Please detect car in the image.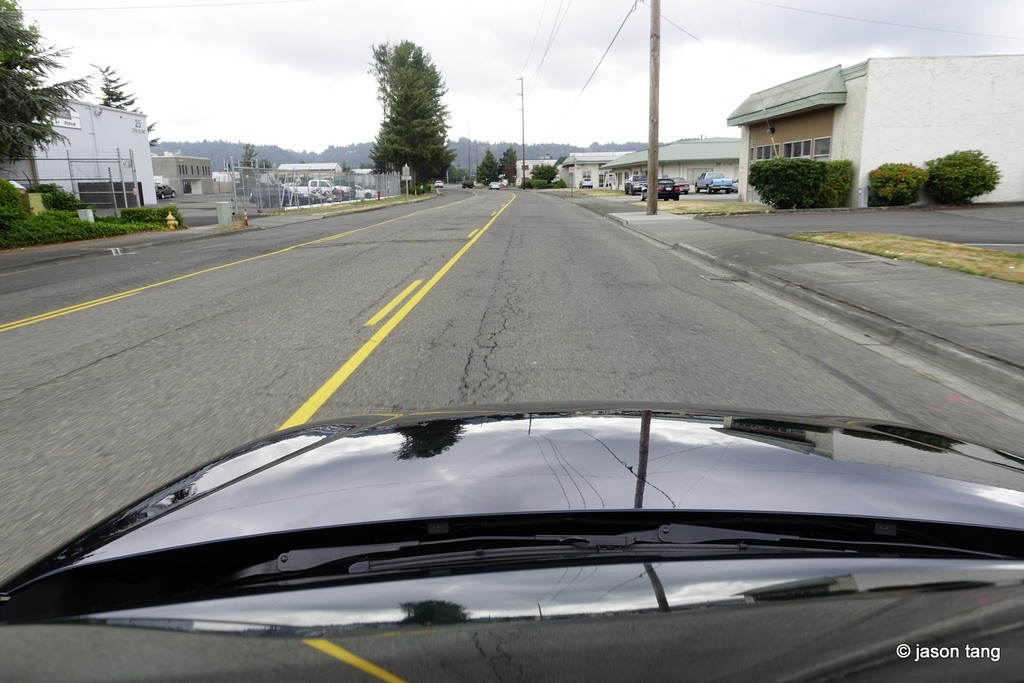
box(249, 184, 312, 208).
